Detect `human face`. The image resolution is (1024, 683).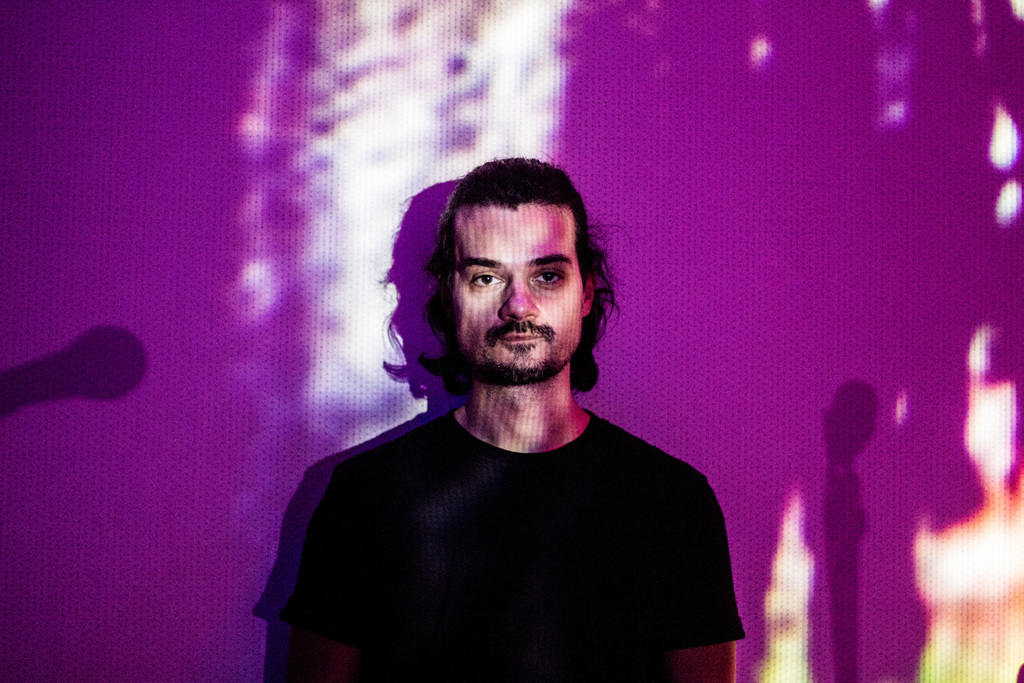
bbox(448, 206, 580, 387).
